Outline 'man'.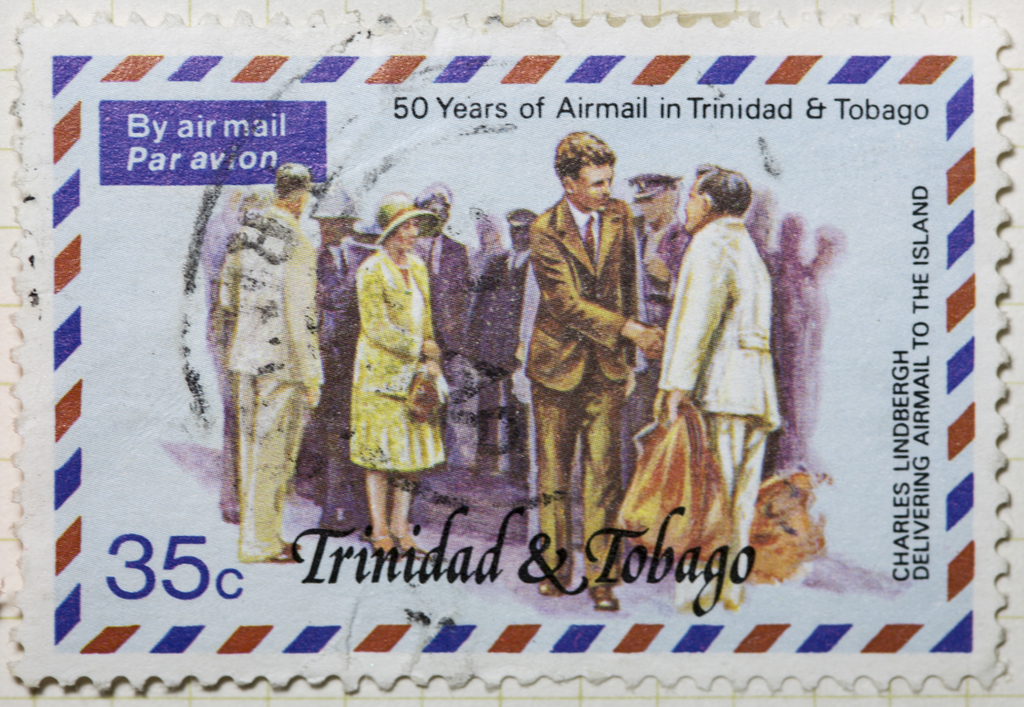
Outline: [x1=462, y1=209, x2=538, y2=494].
